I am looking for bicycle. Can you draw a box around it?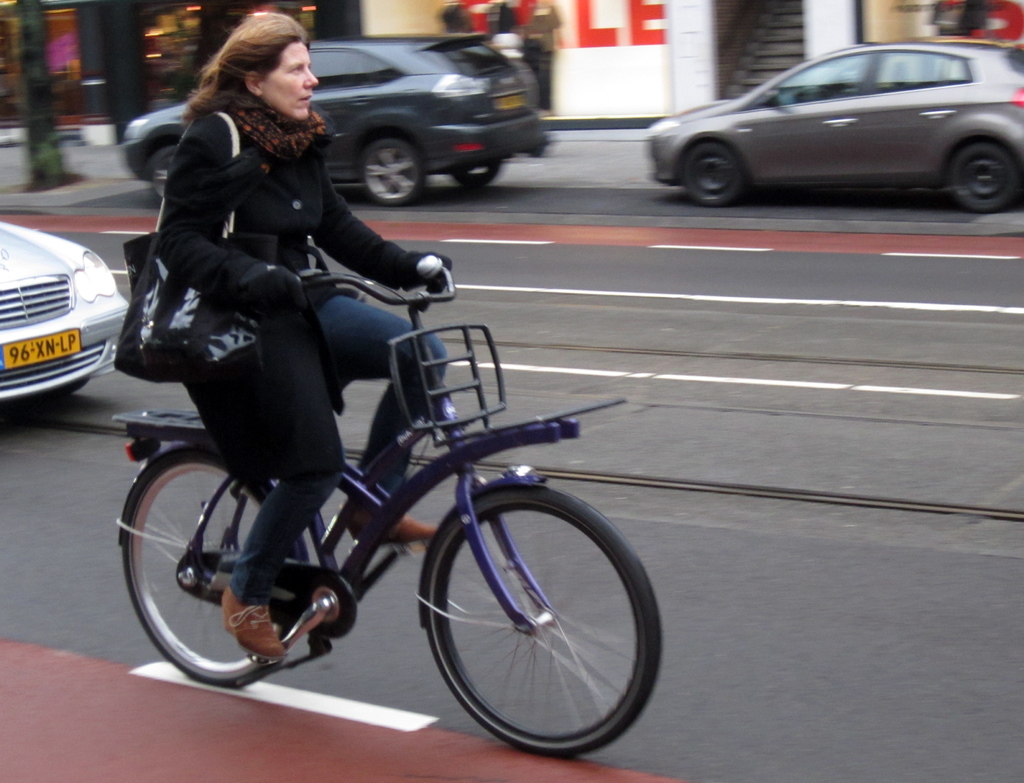
Sure, the bounding box is pyautogui.locateOnScreen(81, 227, 683, 747).
